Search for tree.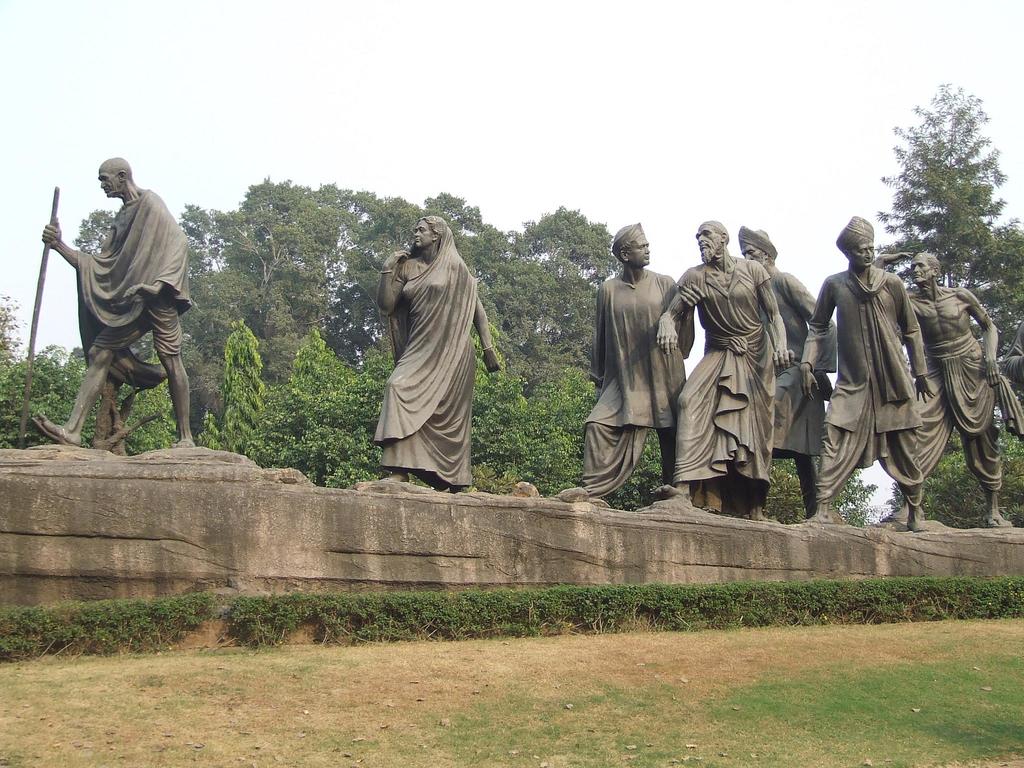
Found at l=343, t=191, r=515, b=343.
